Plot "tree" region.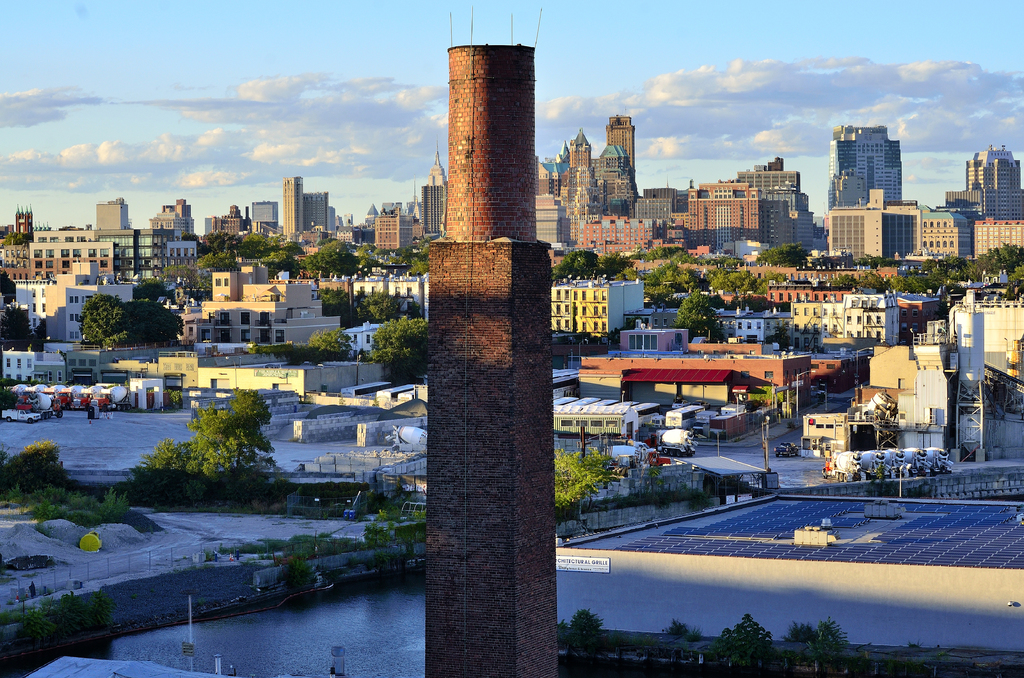
Plotted at 673, 289, 730, 345.
